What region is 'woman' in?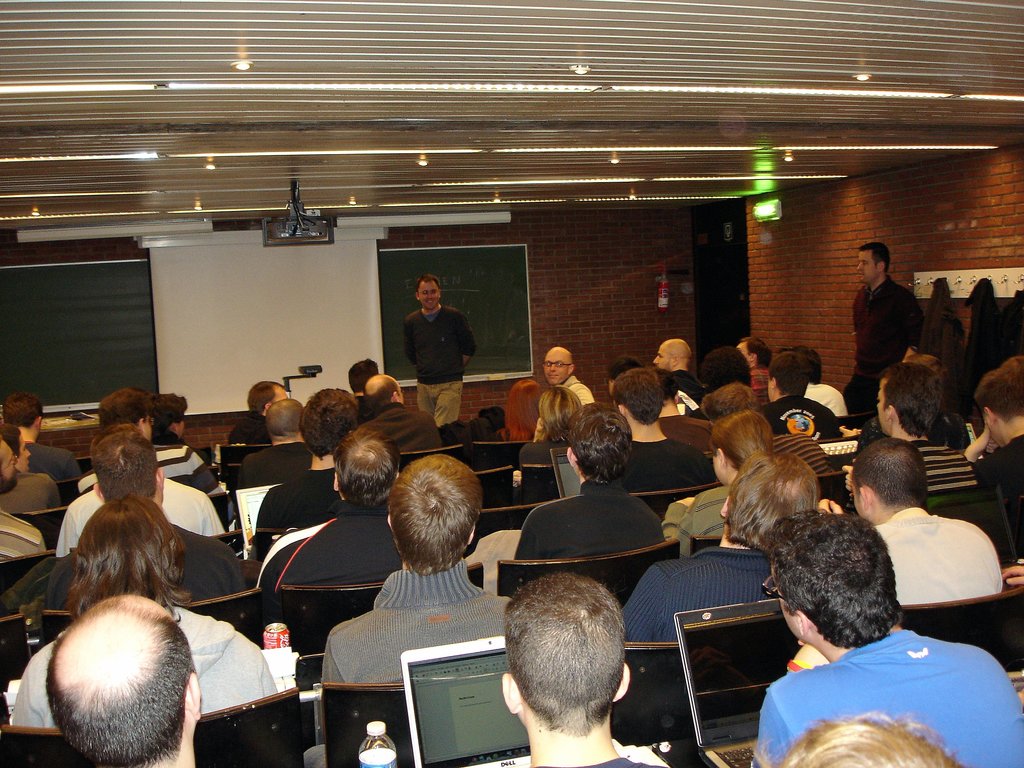
493, 381, 545, 442.
